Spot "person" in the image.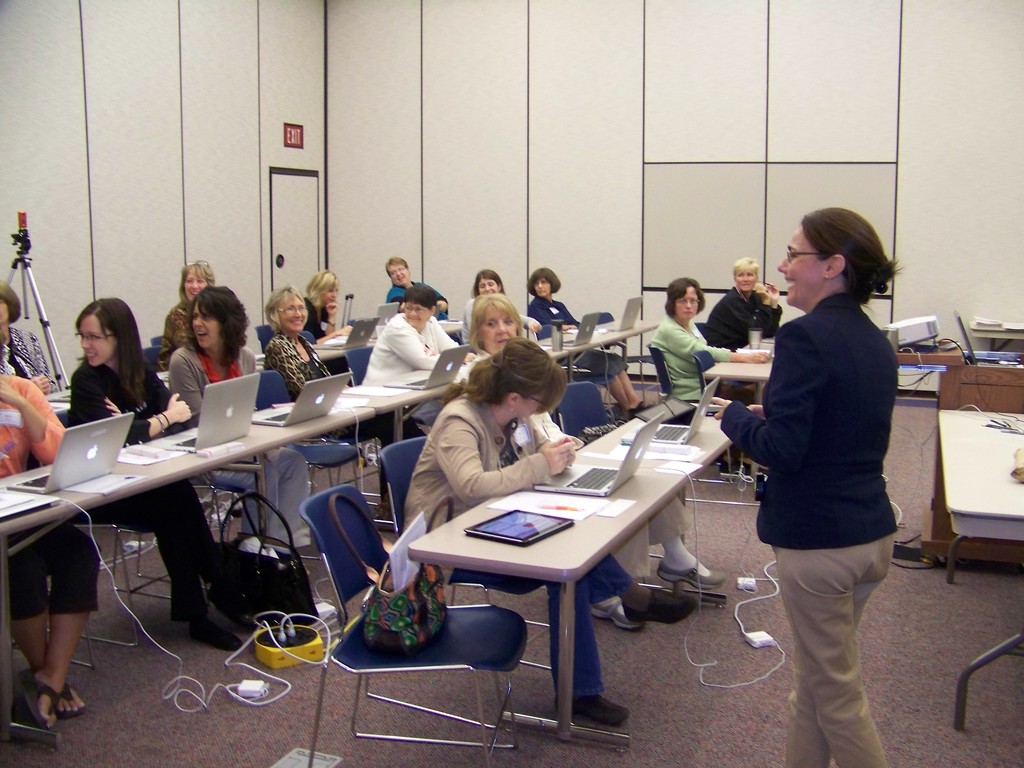
"person" found at bbox=[0, 276, 51, 390].
